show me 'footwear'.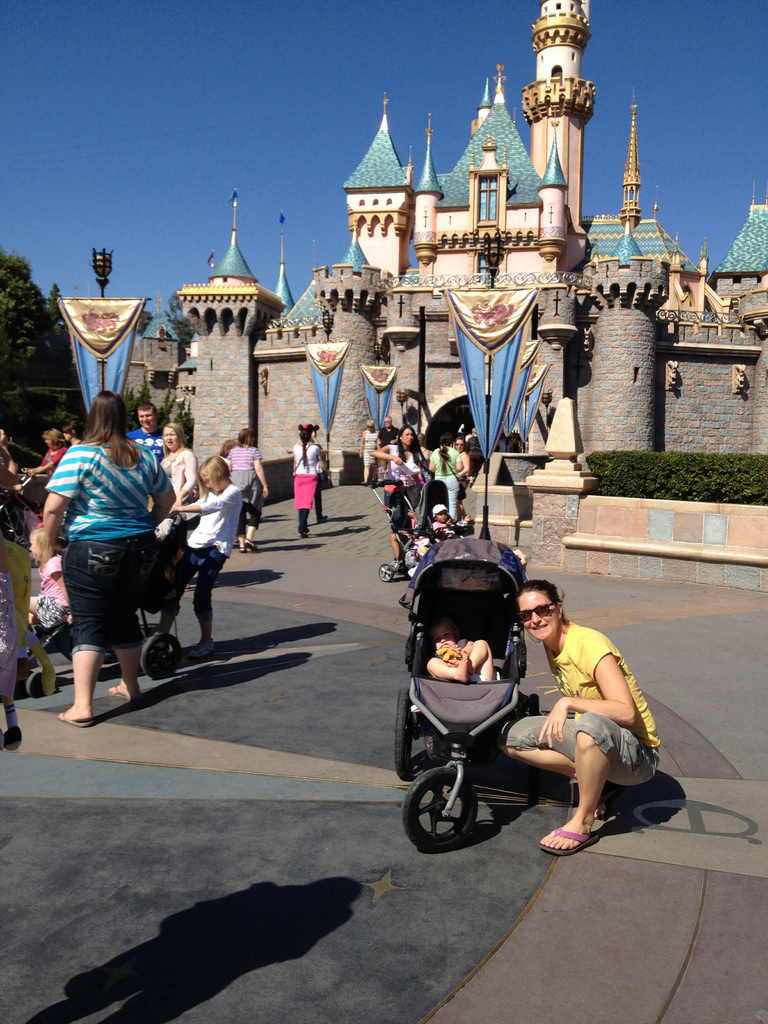
'footwear' is here: {"left": 55, "top": 708, "right": 97, "bottom": 729}.
